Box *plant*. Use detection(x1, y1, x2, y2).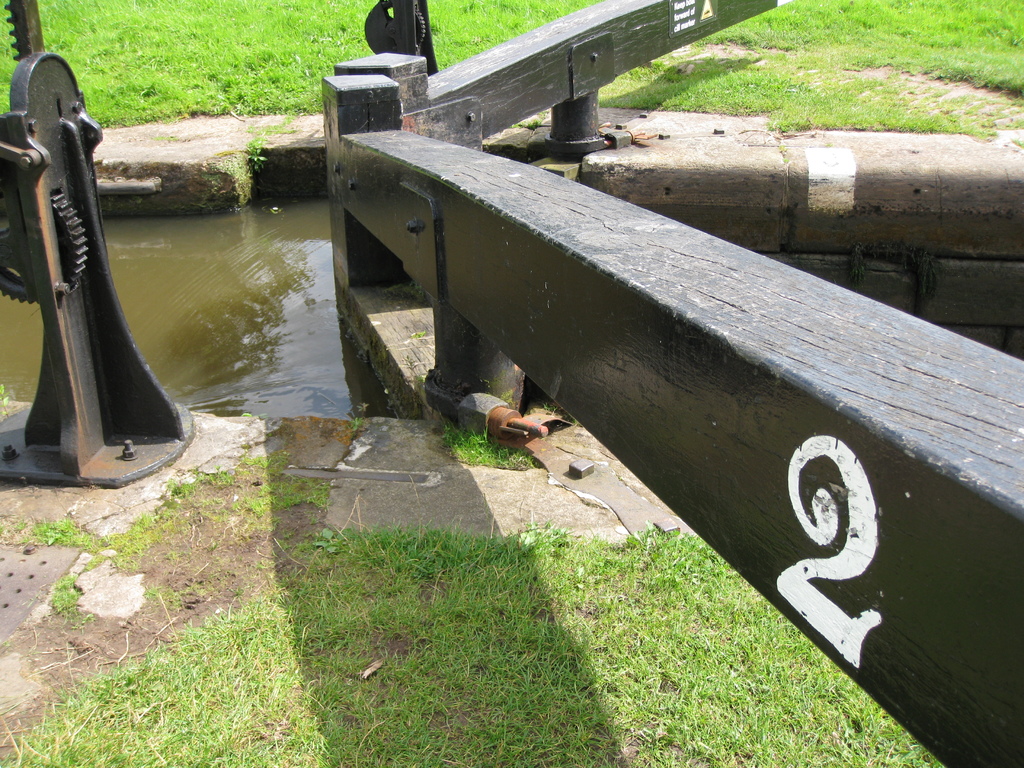
detection(437, 419, 525, 468).
